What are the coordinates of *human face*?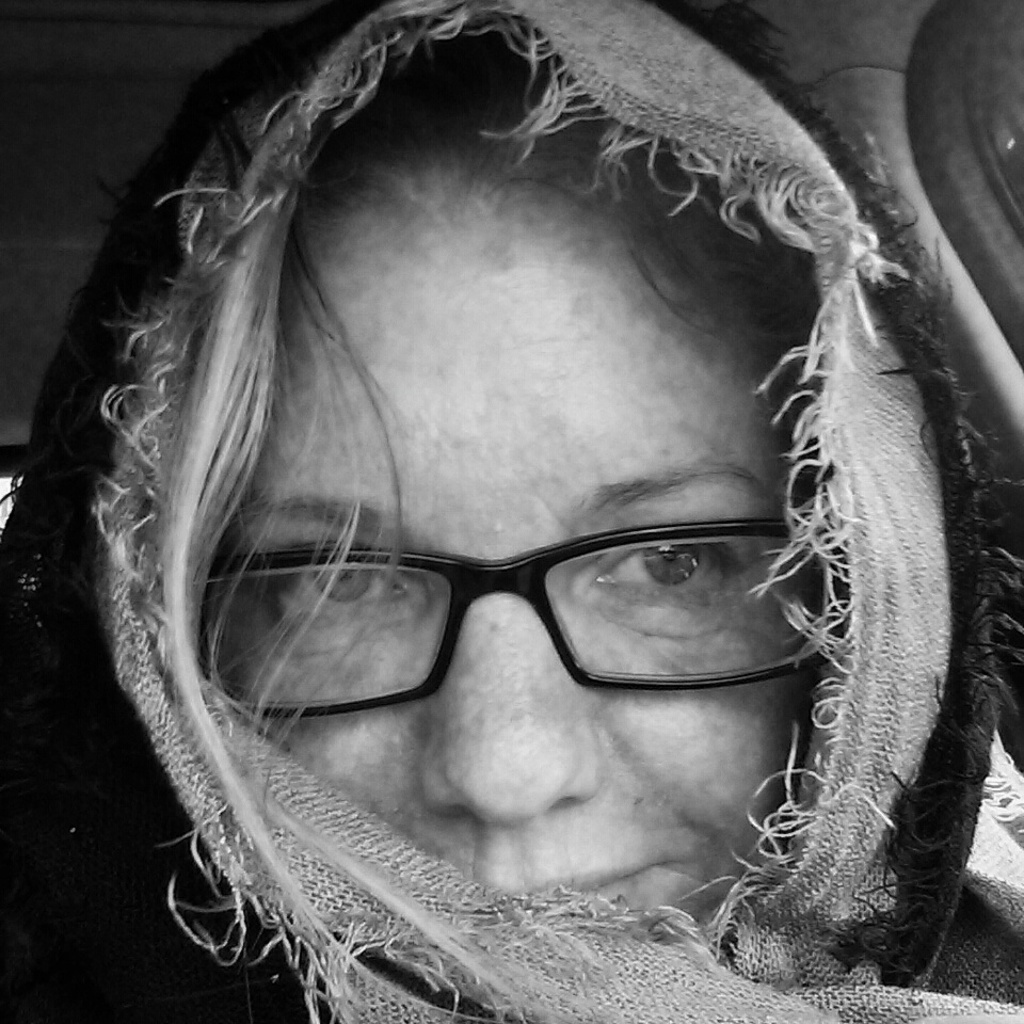
[left=215, top=144, right=802, bottom=909].
